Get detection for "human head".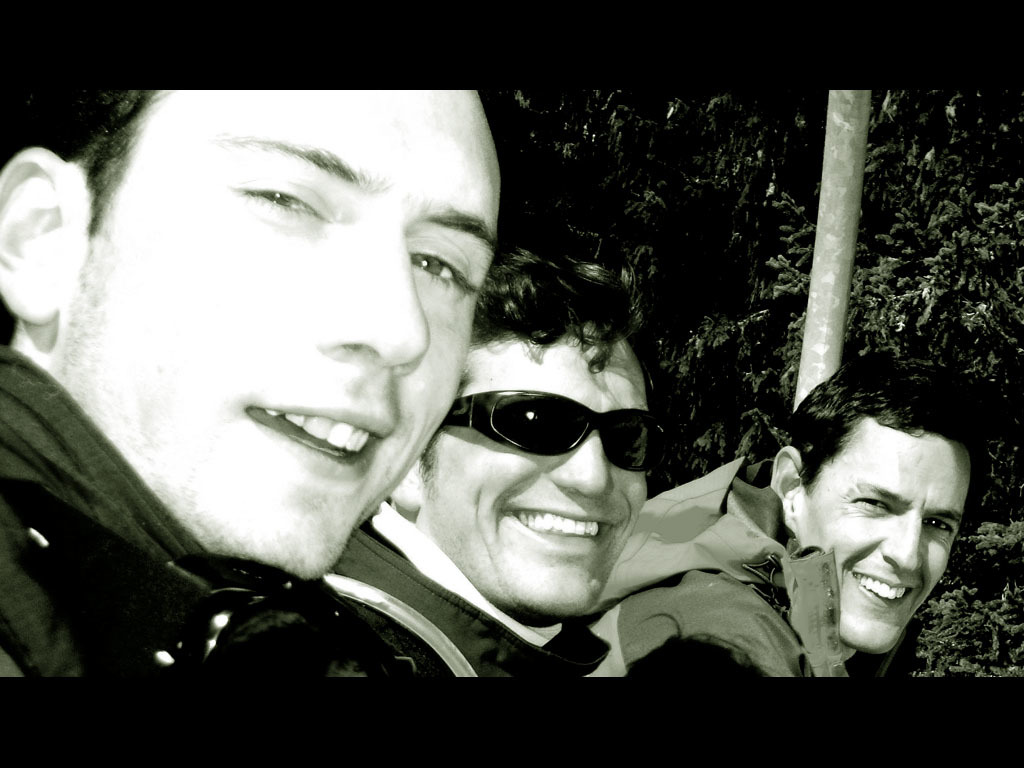
Detection: select_region(386, 241, 662, 625).
